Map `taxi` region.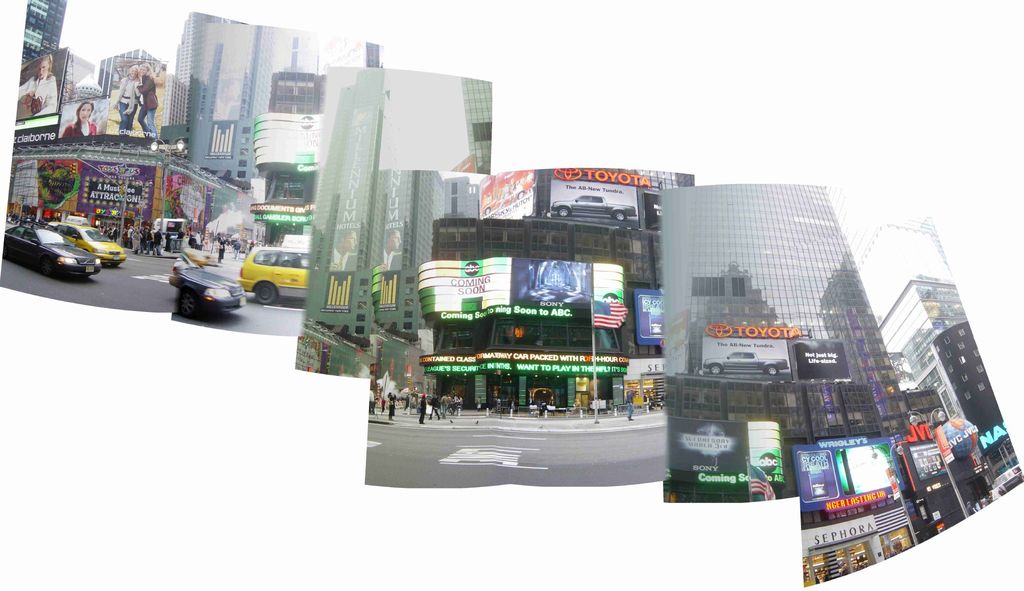
Mapped to BBox(45, 213, 127, 267).
